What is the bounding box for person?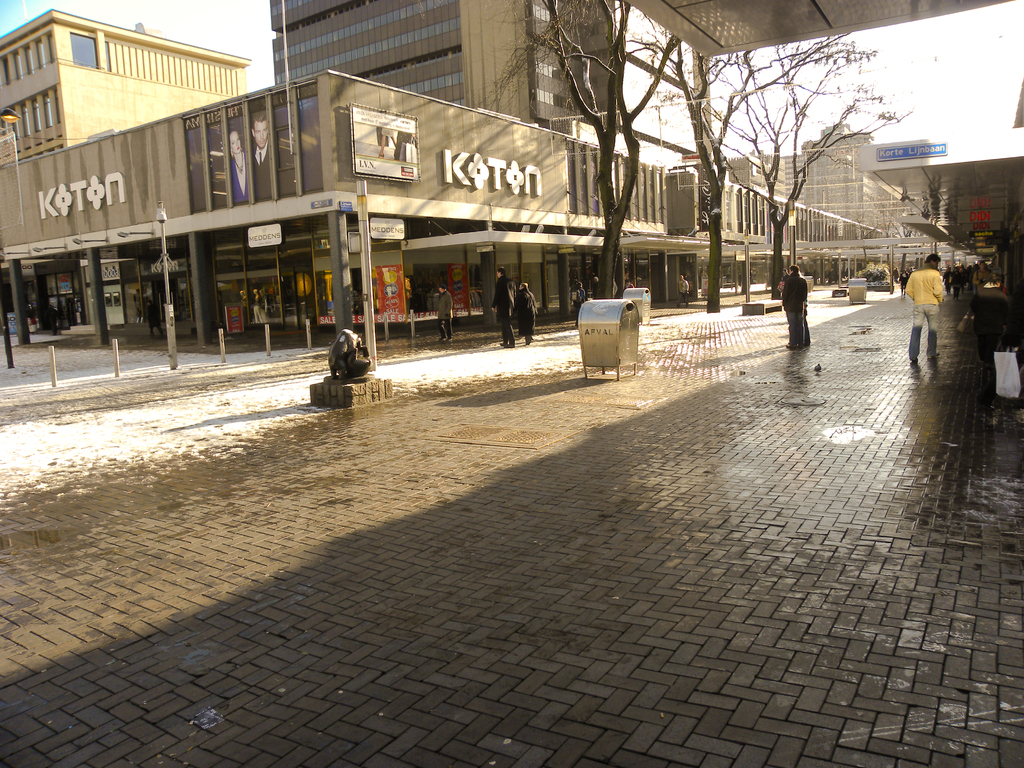
select_region(505, 284, 540, 339).
